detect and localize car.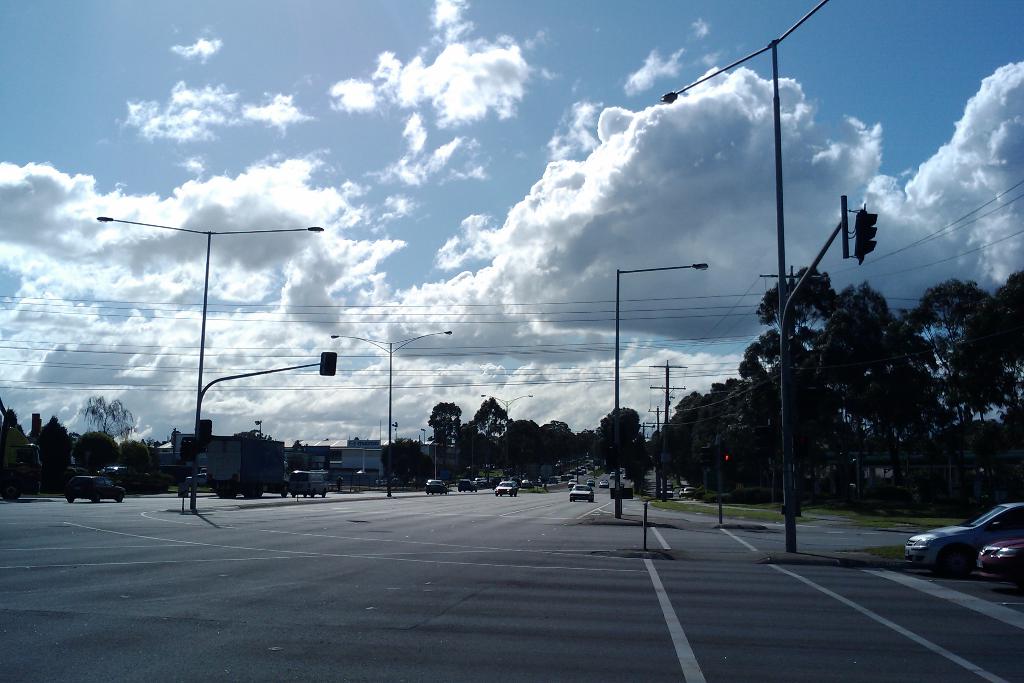
Localized at box=[904, 498, 1023, 581].
